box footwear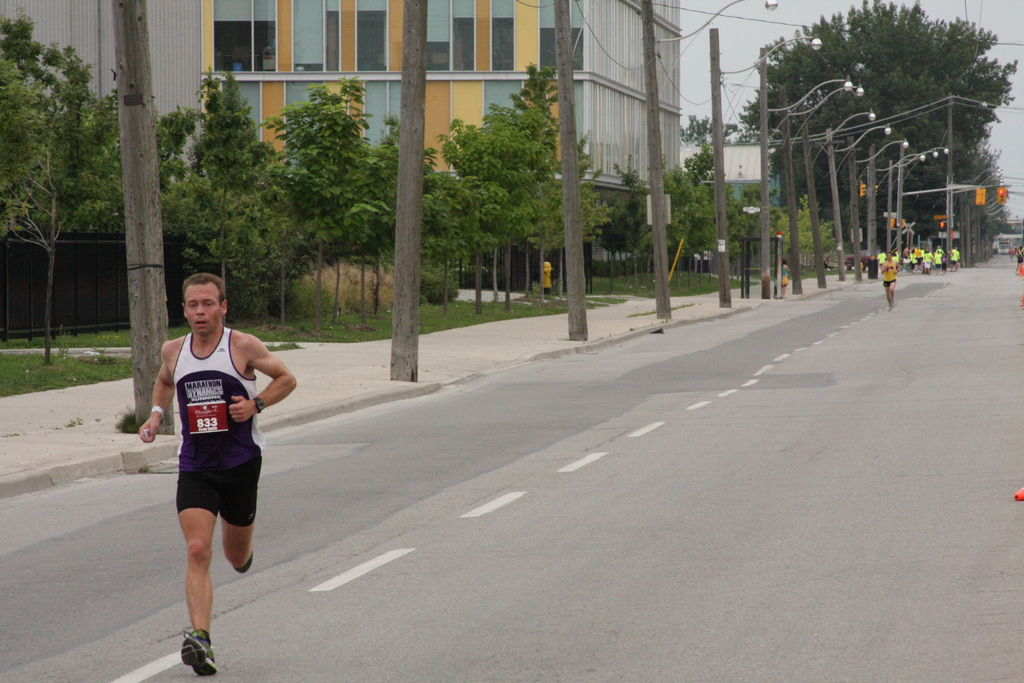
(184,629,216,677)
